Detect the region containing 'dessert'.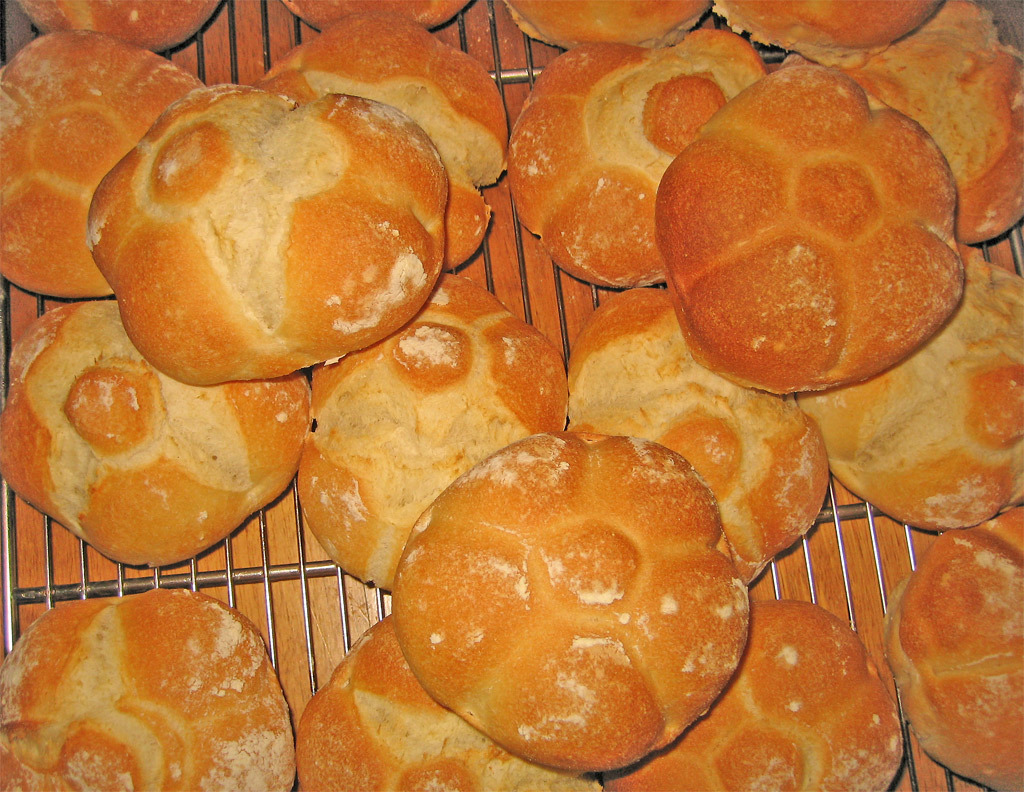
select_region(838, 0, 1022, 237).
